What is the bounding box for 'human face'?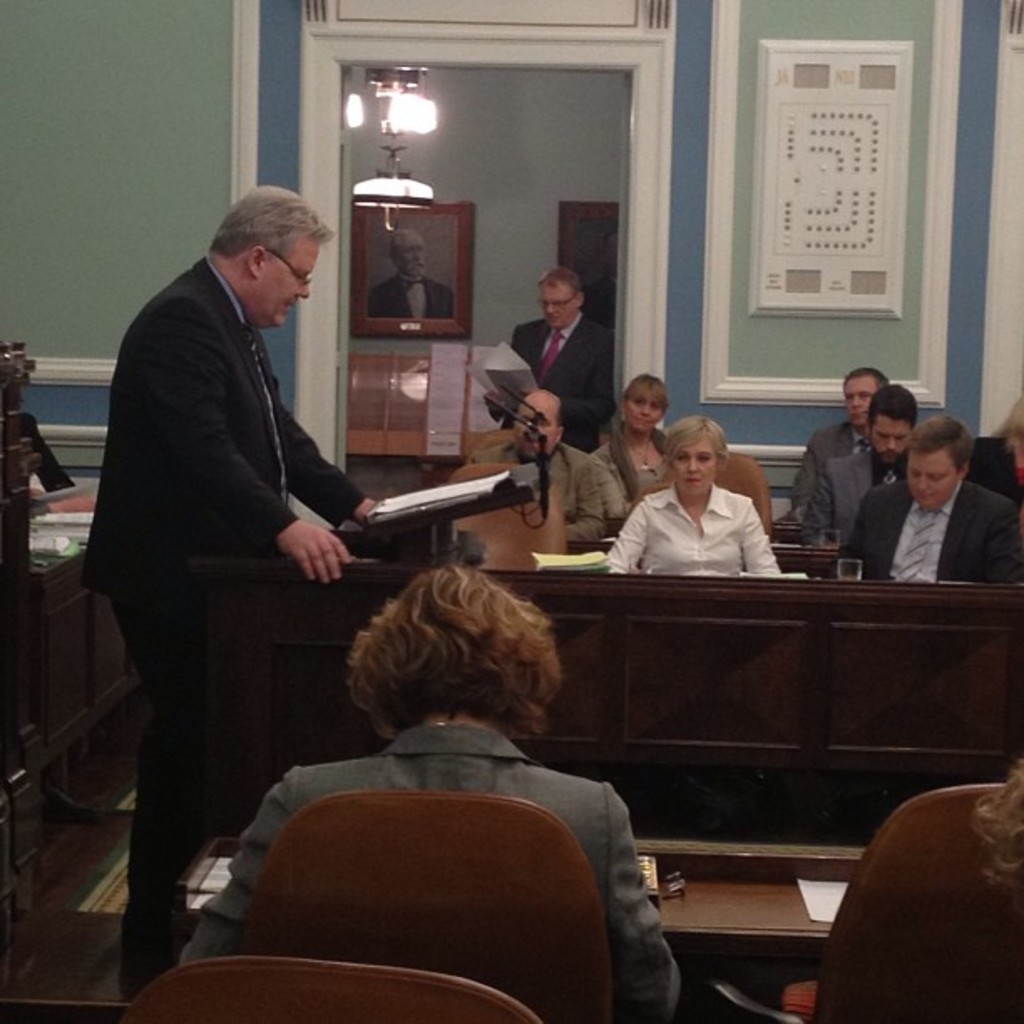
x1=910 y1=448 x2=955 y2=504.
